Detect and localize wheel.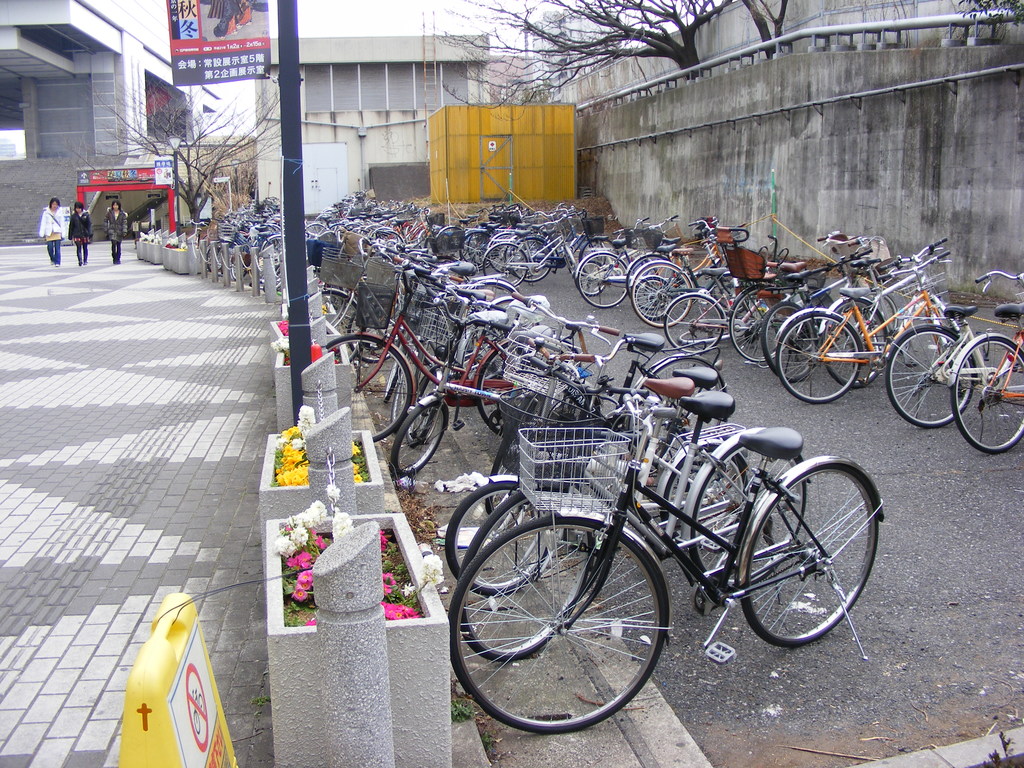
Localized at <box>951,338,1023,454</box>.
